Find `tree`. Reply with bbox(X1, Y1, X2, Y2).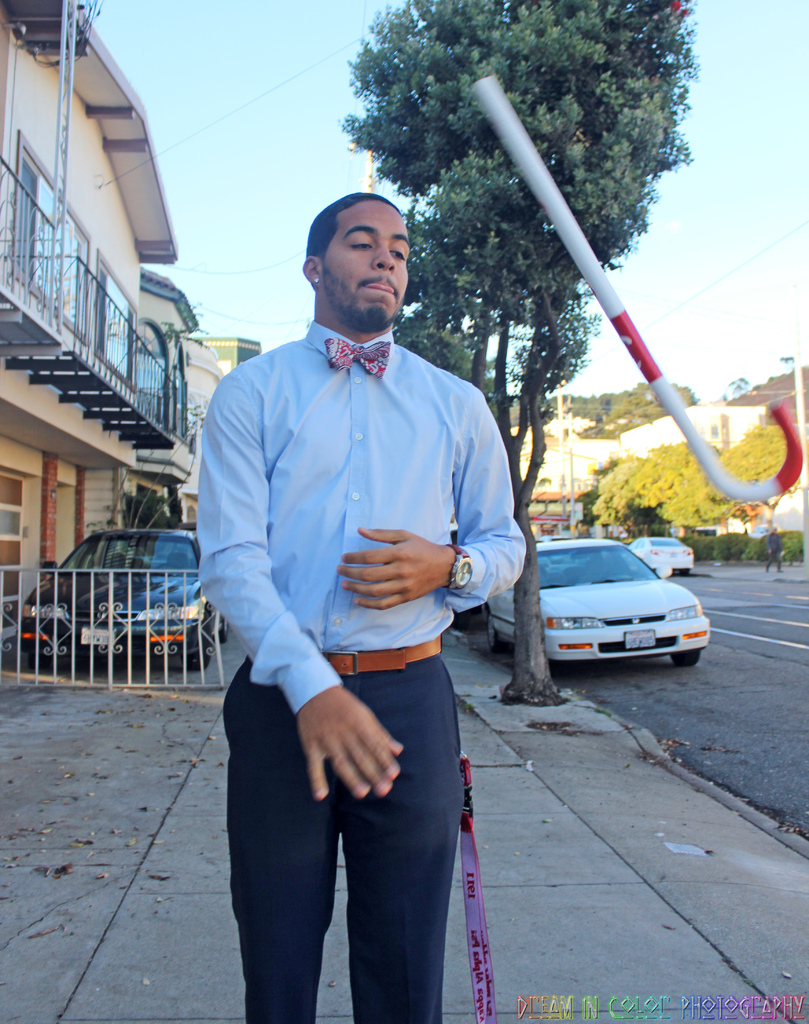
bbox(598, 378, 694, 436).
